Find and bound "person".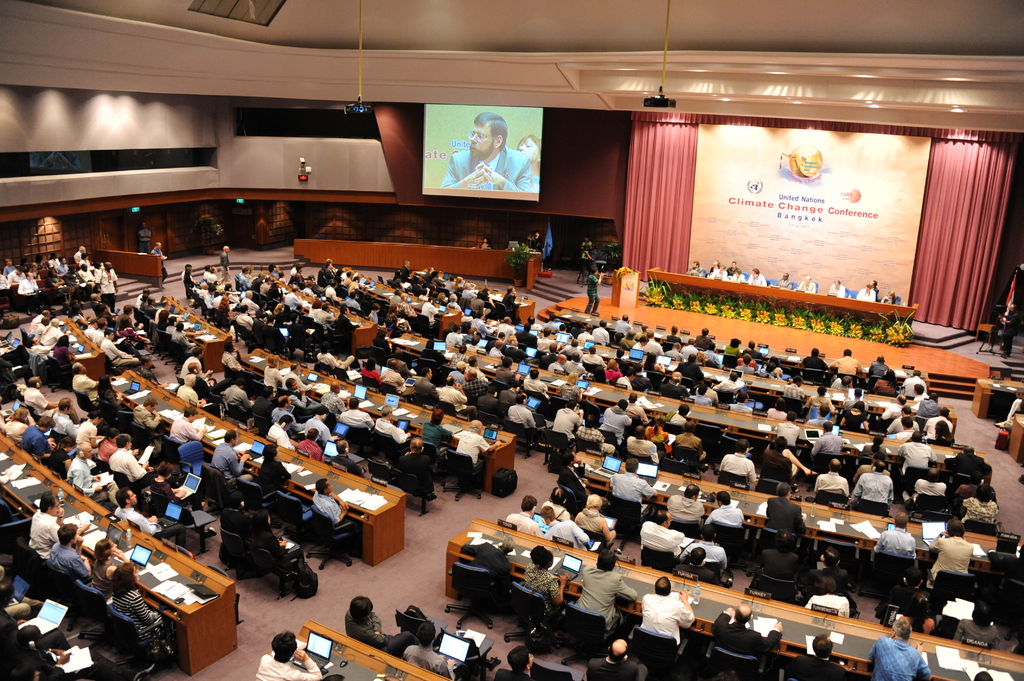
Bound: detection(45, 520, 99, 586).
